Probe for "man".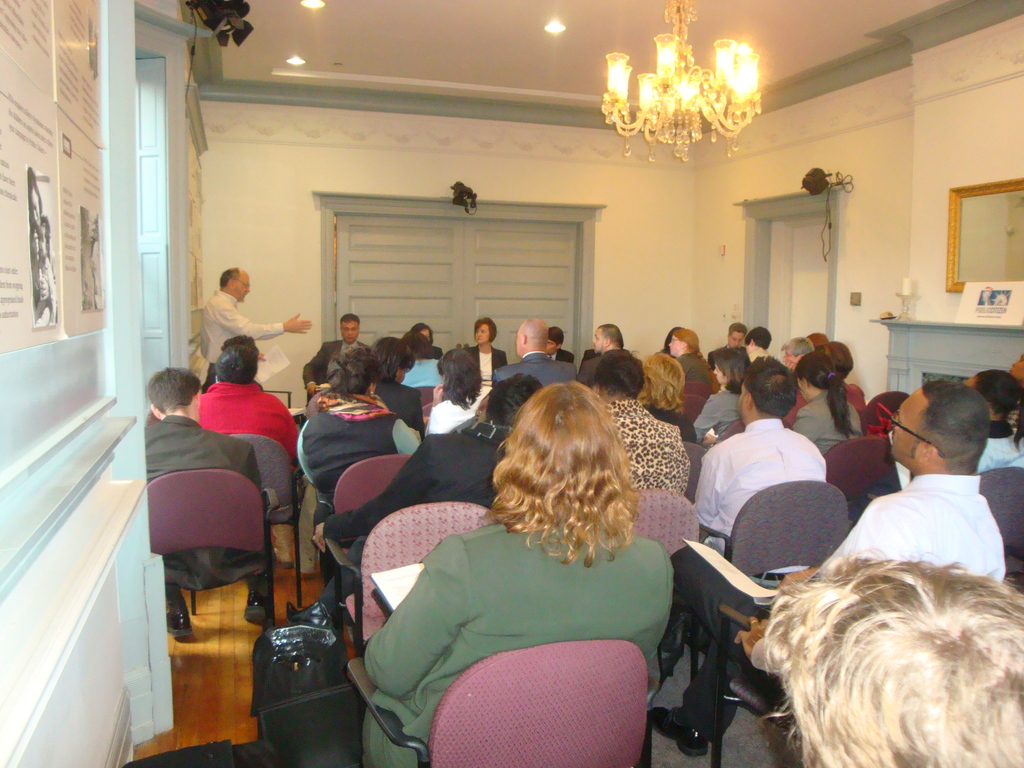
Probe result: {"x1": 300, "y1": 315, "x2": 372, "y2": 399}.
